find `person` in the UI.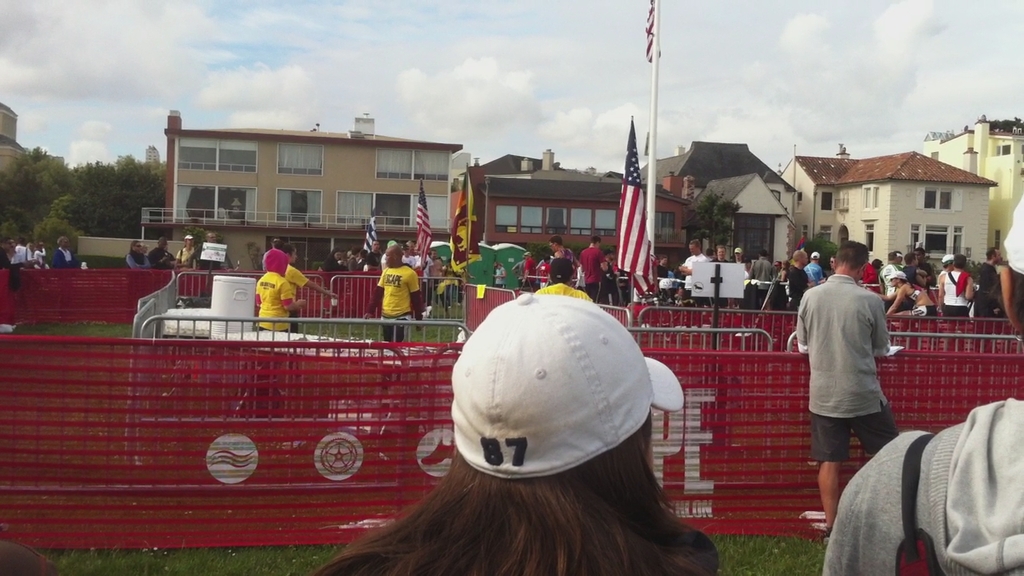
UI element at 977:250:1002:314.
